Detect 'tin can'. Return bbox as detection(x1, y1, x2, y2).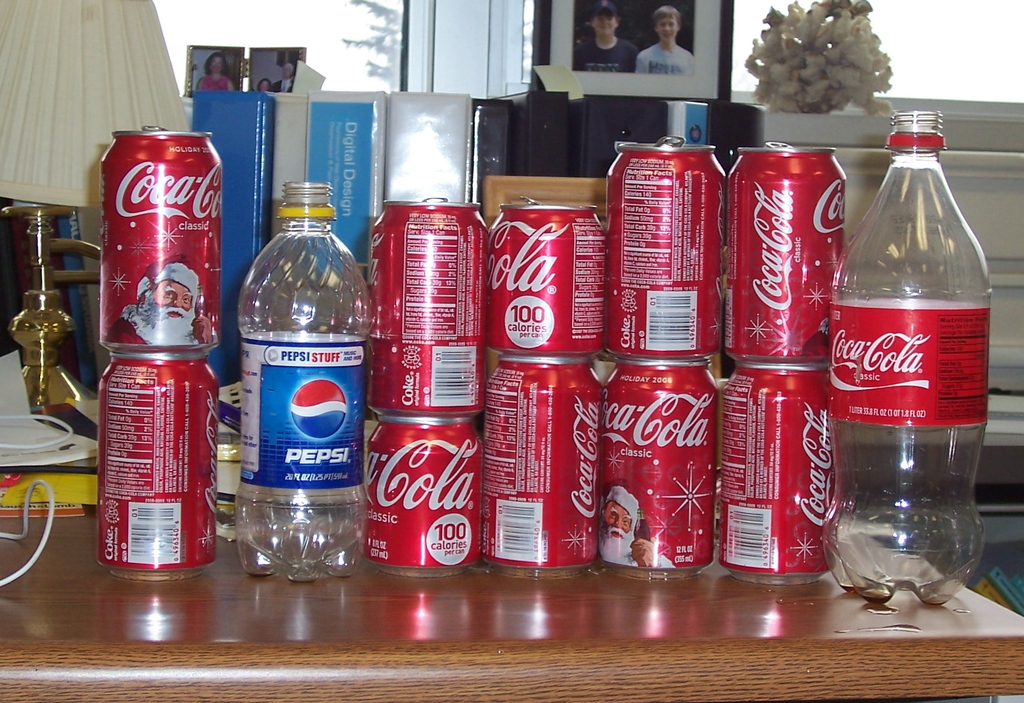
detection(94, 352, 218, 581).
